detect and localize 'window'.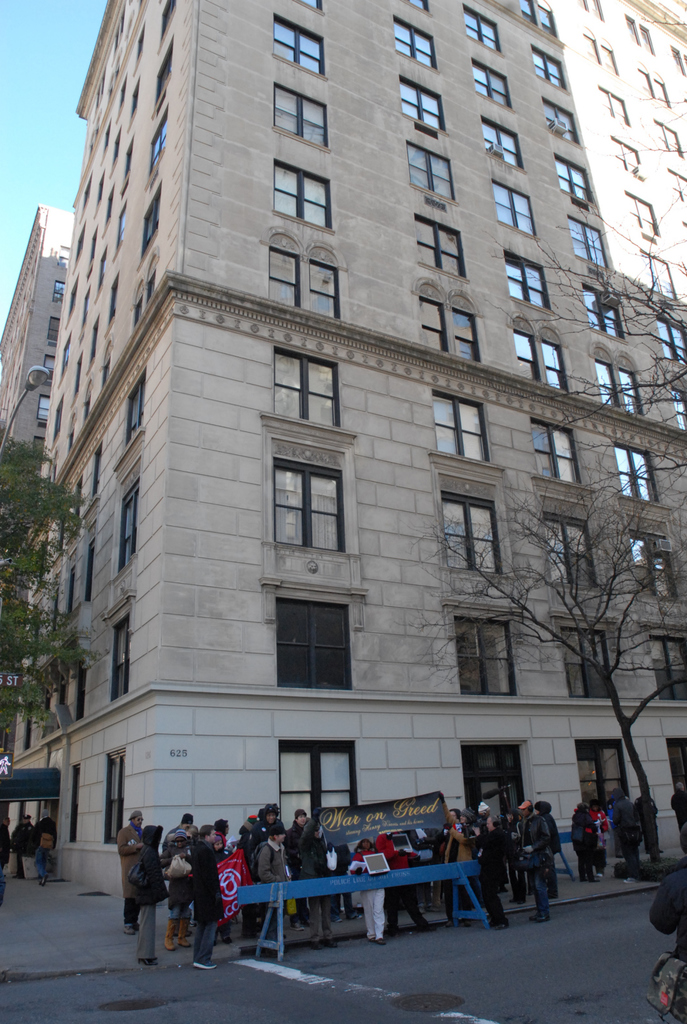
Localized at [x1=626, y1=531, x2=679, y2=601].
